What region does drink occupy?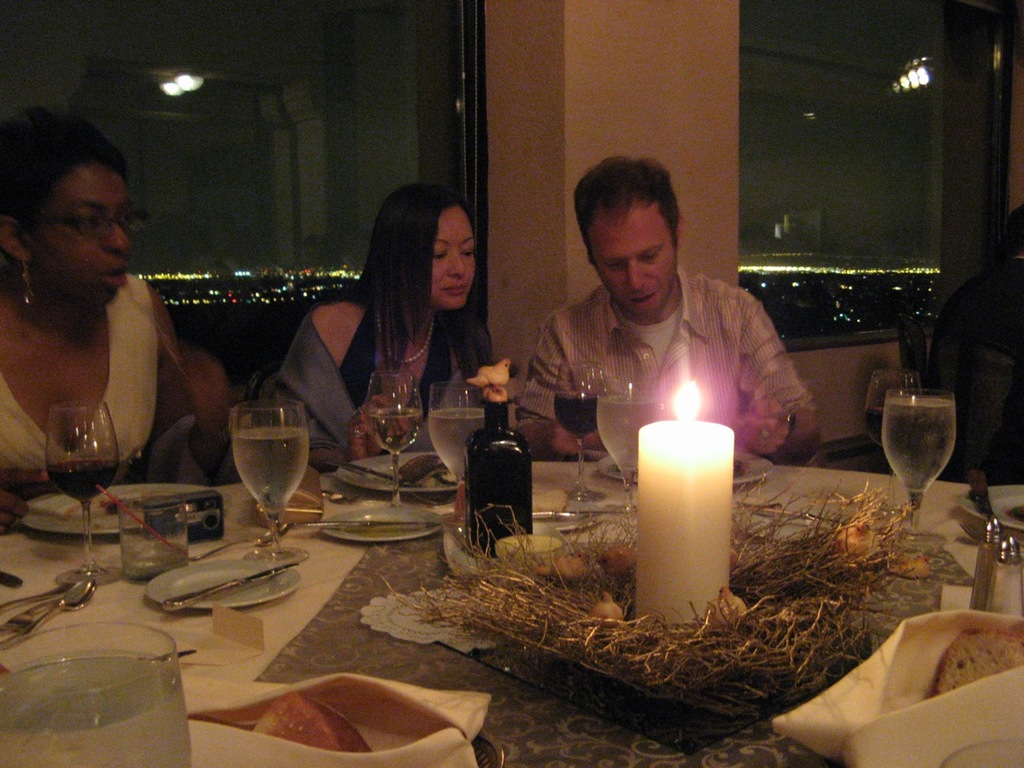
pyautogui.locateOnScreen(231, 426, 307, 508).
